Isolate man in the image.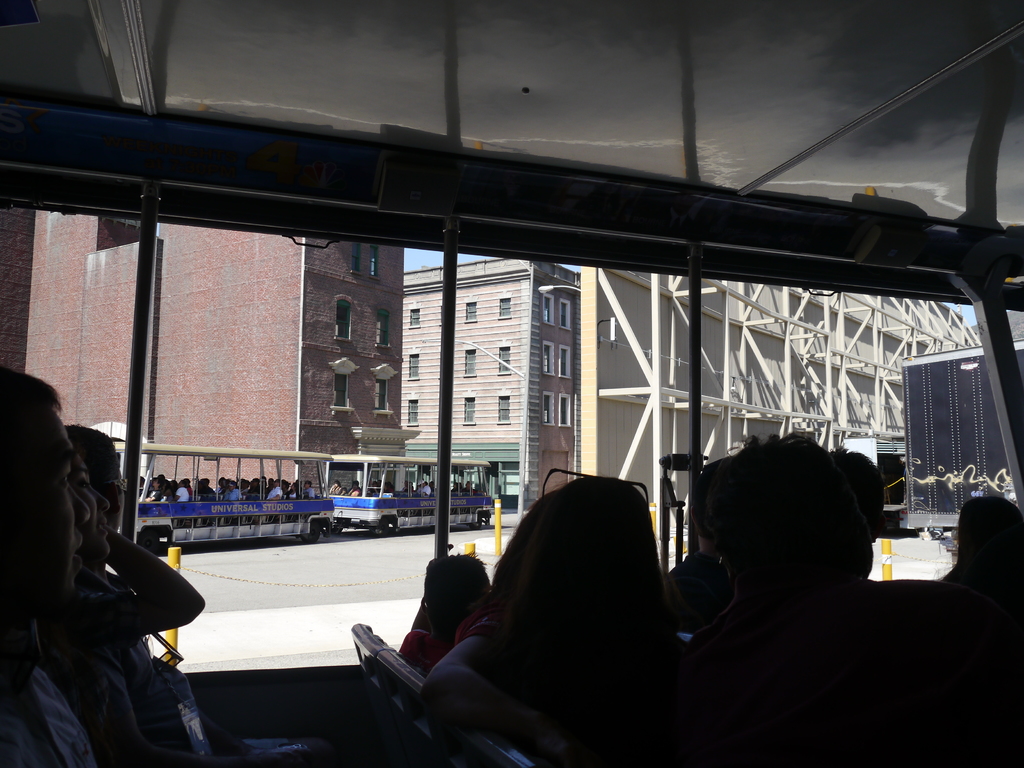
Isolated region: [222, 479, 242, 524].
